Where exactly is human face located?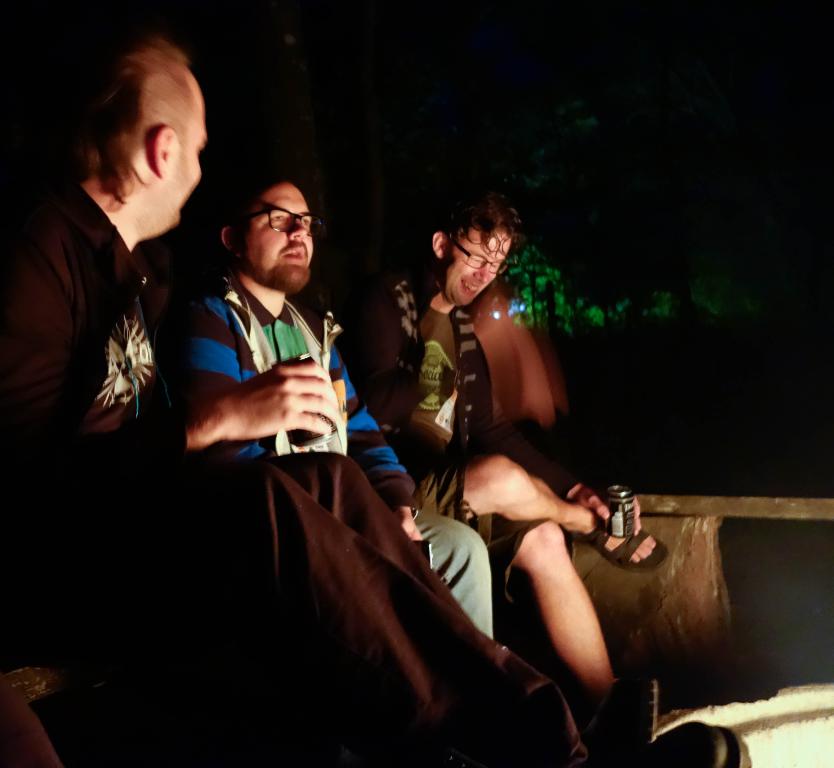
Its bounding box is (246, 185, 319, 286).
